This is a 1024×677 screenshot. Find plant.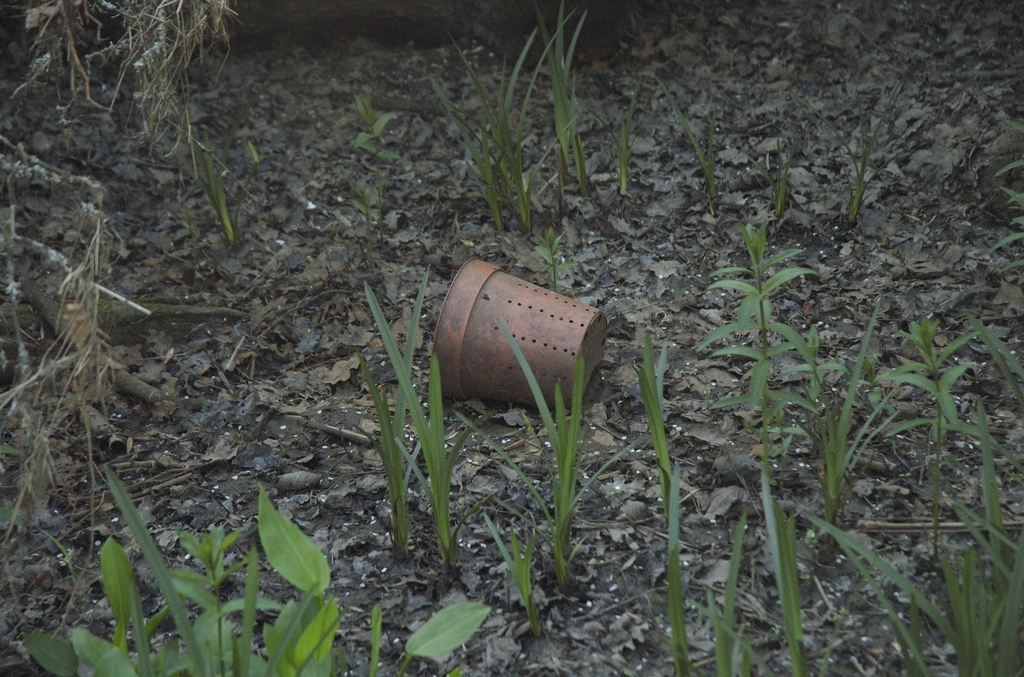
Bounding box: [417,77,508,233].
